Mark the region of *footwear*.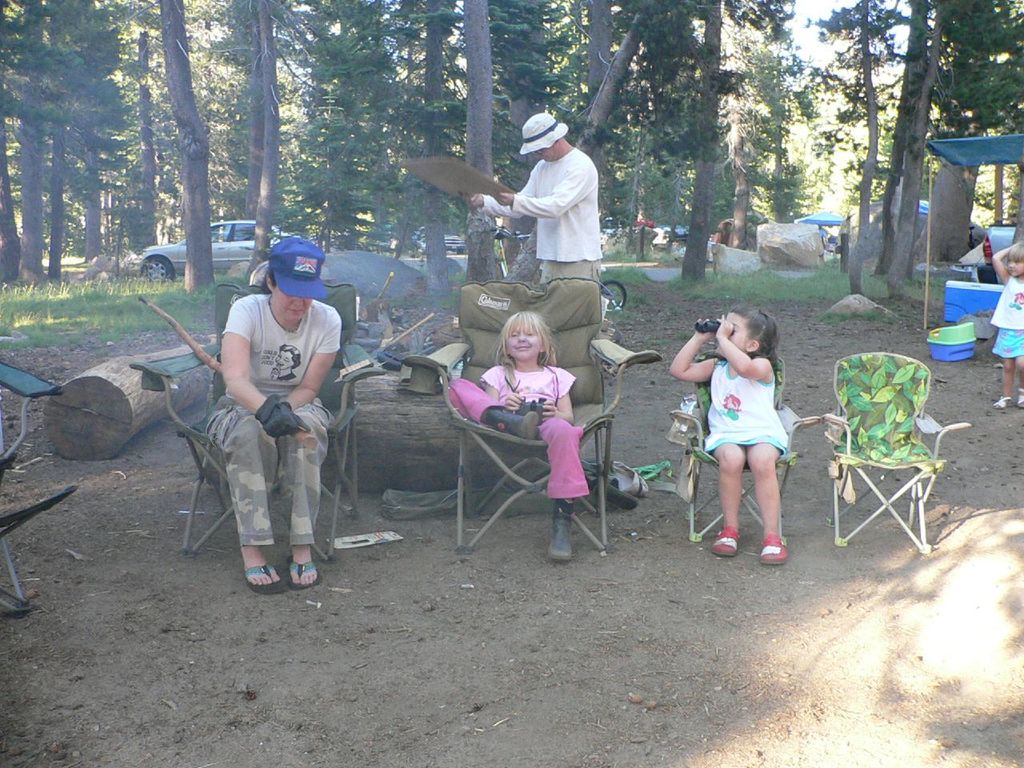
Region: 988, 394, 1006, 410.
